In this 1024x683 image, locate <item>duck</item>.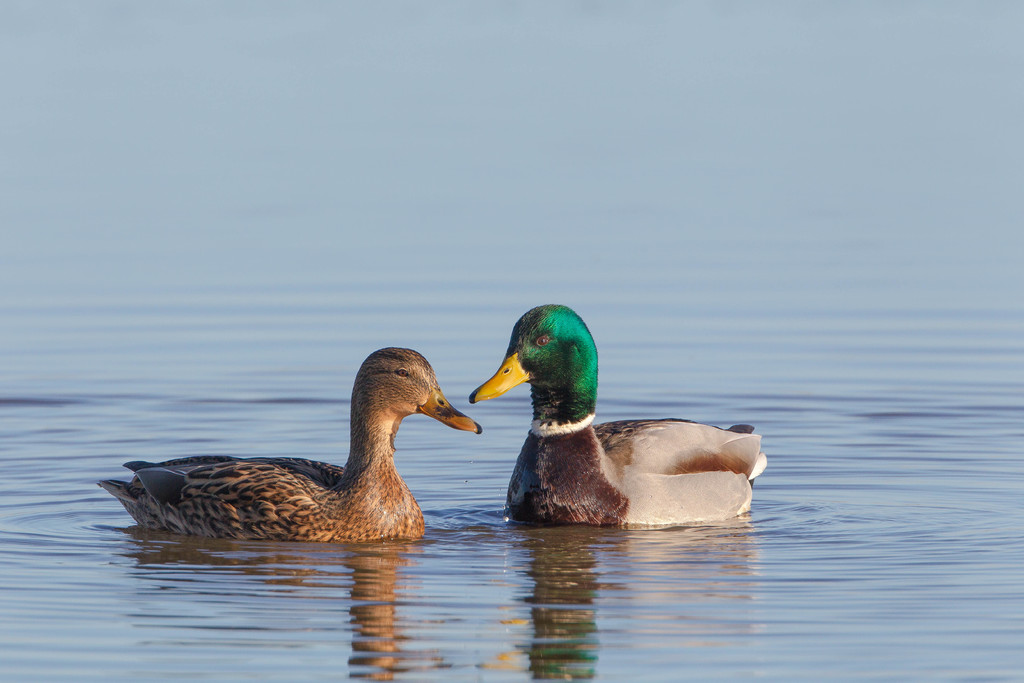
Bounding box: detection(470, 300, 771, 523).
